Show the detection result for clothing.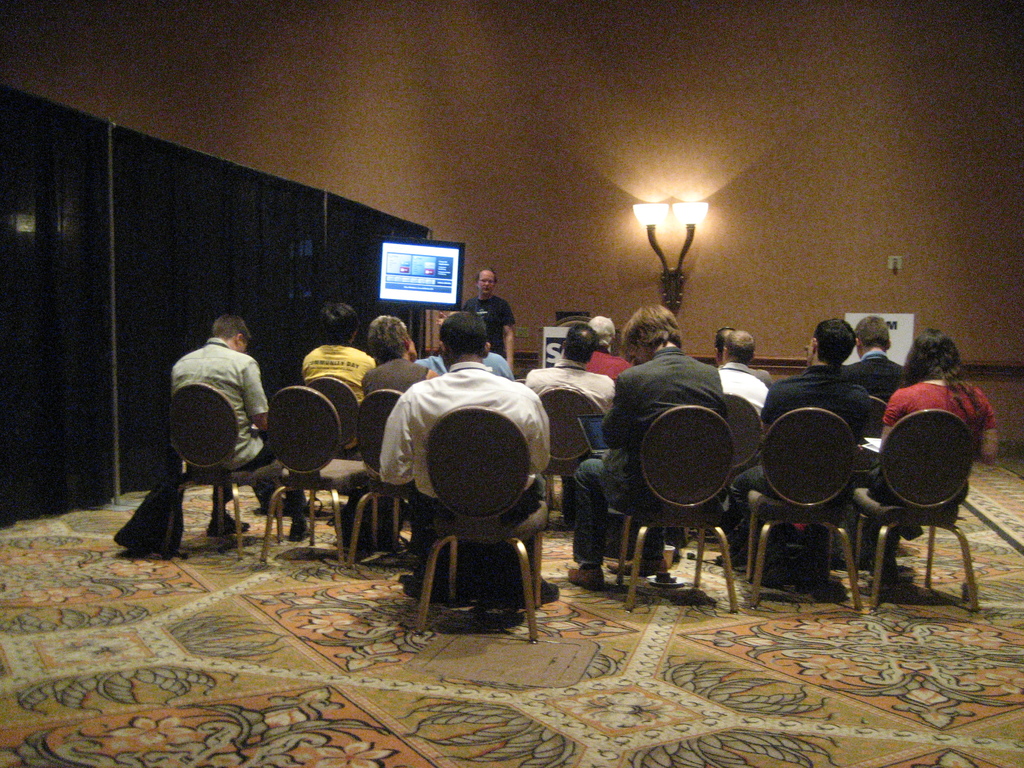
BBox(718, 356, 774, 410).
